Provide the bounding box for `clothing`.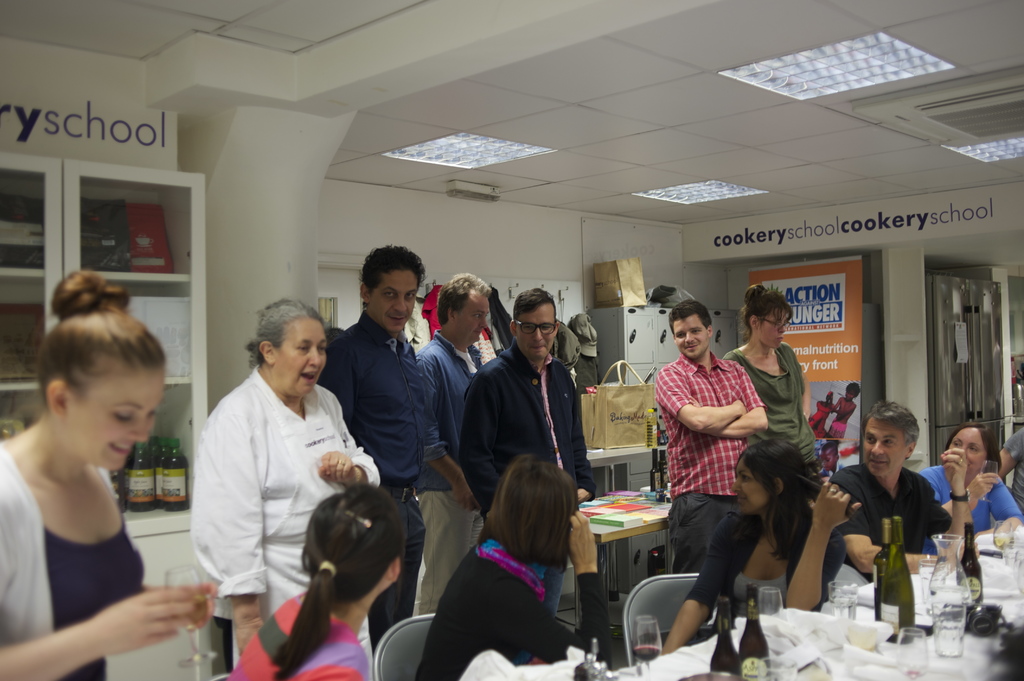
828,417,847,477.
